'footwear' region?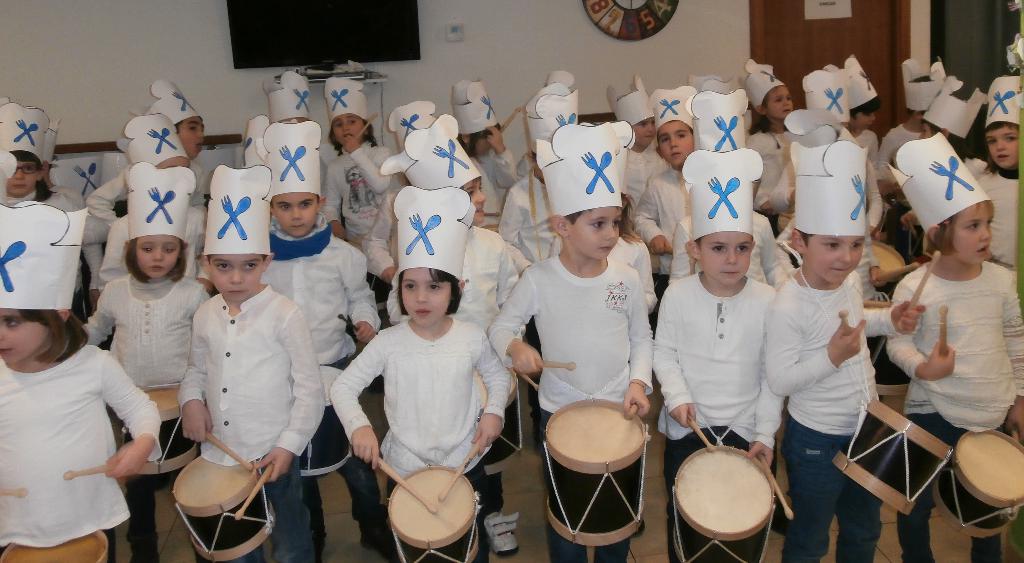
locate(358, 509, 398, 555)
